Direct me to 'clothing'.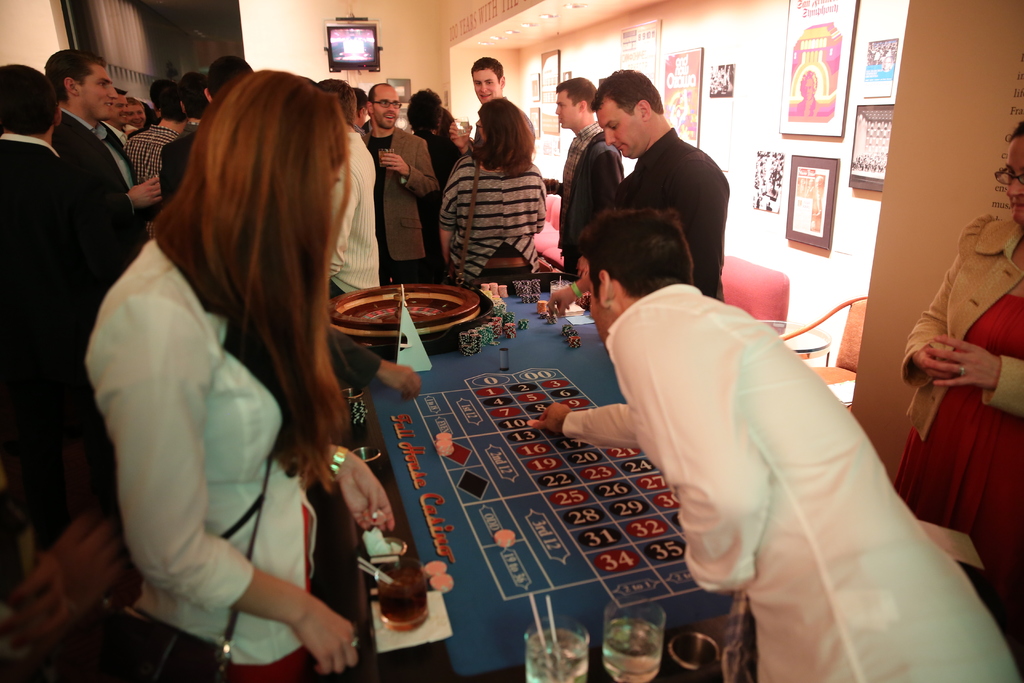
Direction: 545/120/625/279.
